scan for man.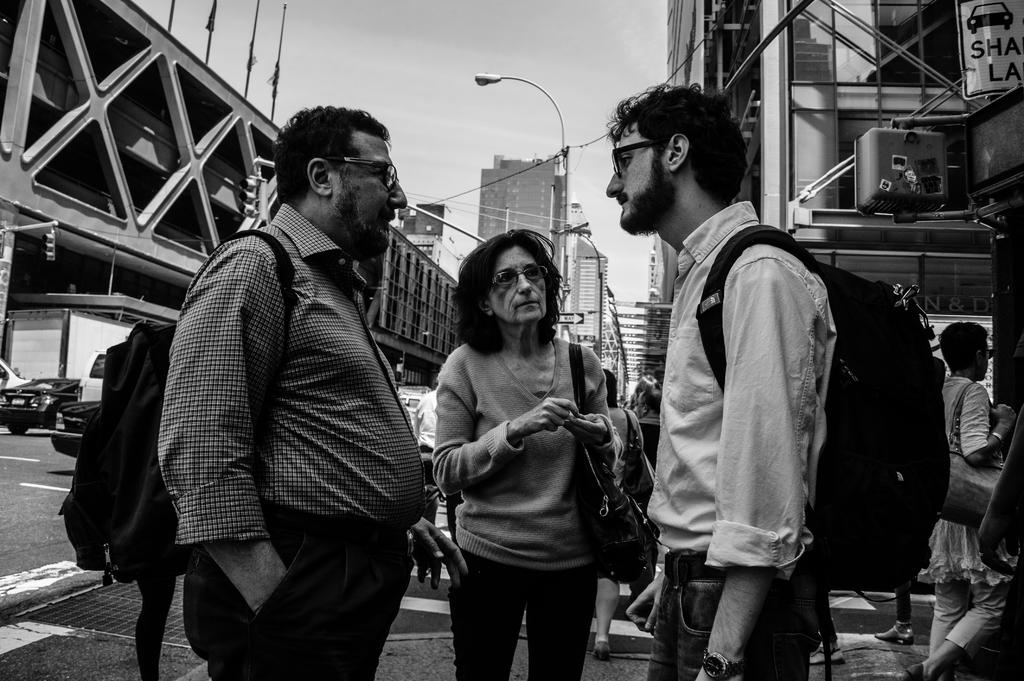
Scan result: rect(598, 77, 838, 680).
